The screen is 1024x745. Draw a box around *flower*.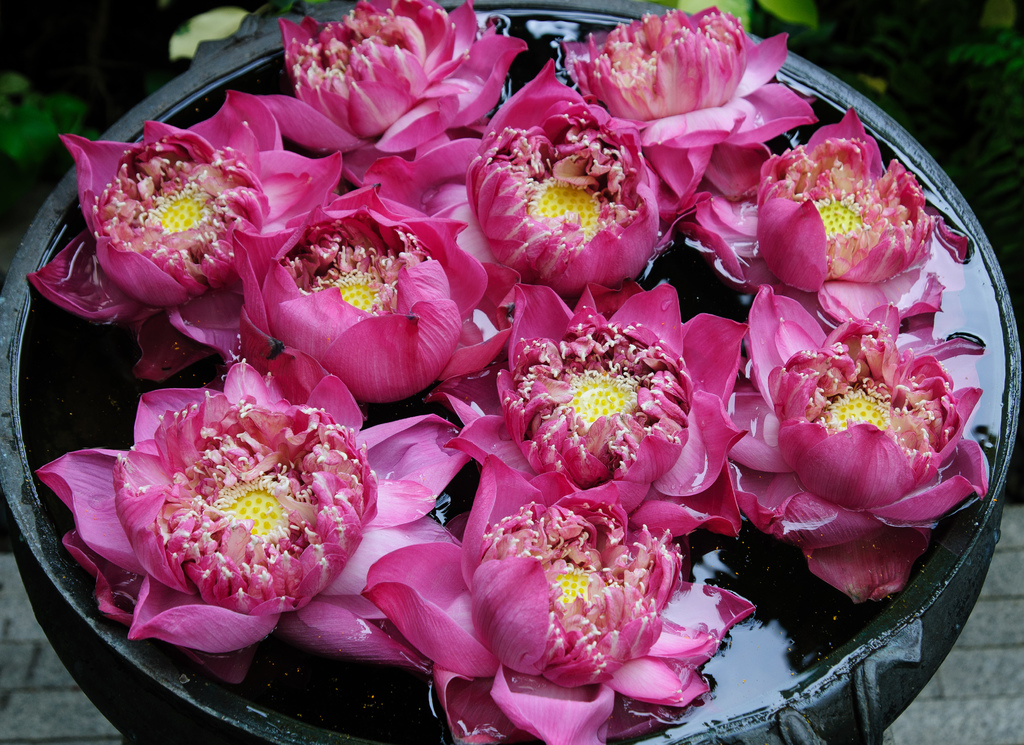
(35,357,481,693).
